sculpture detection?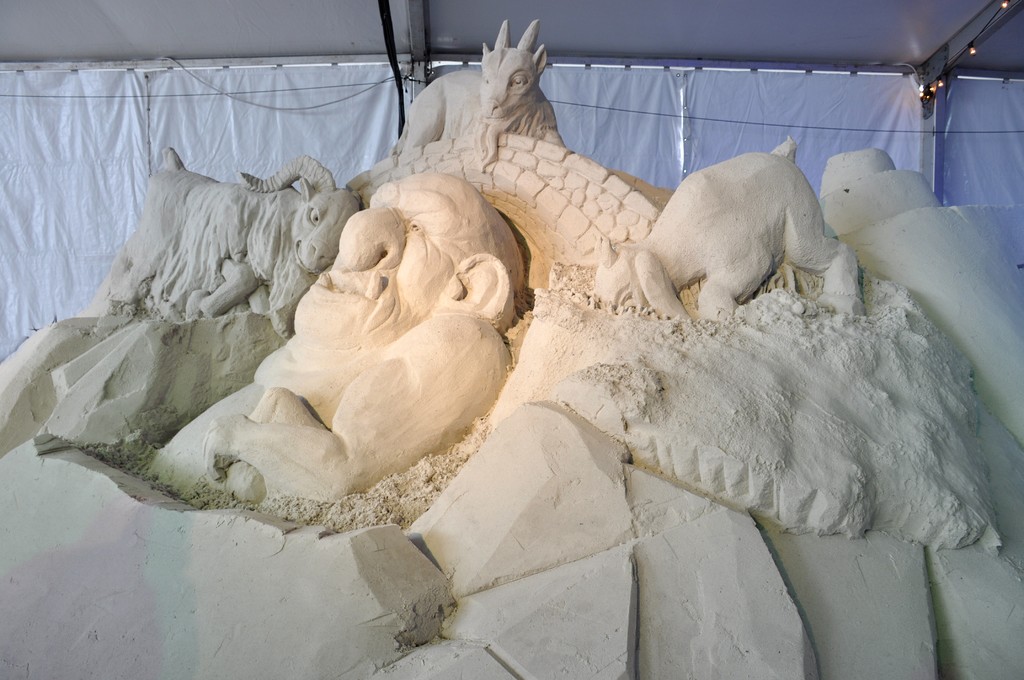
[0,19,1023,679]
